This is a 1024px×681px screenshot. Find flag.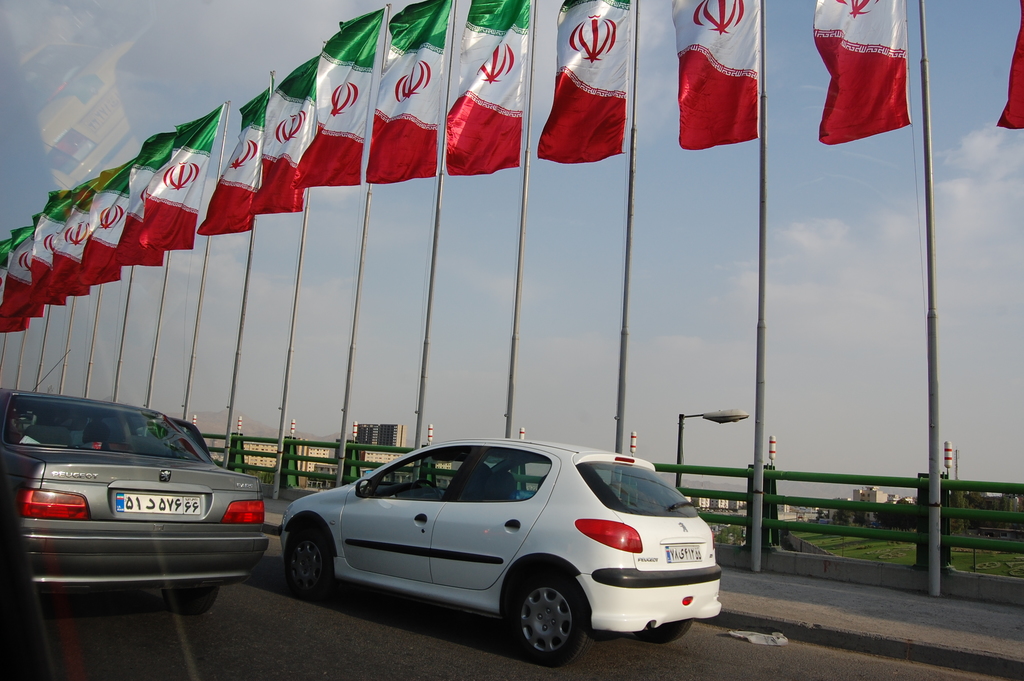
Bounding box: 444 0 538 174.
